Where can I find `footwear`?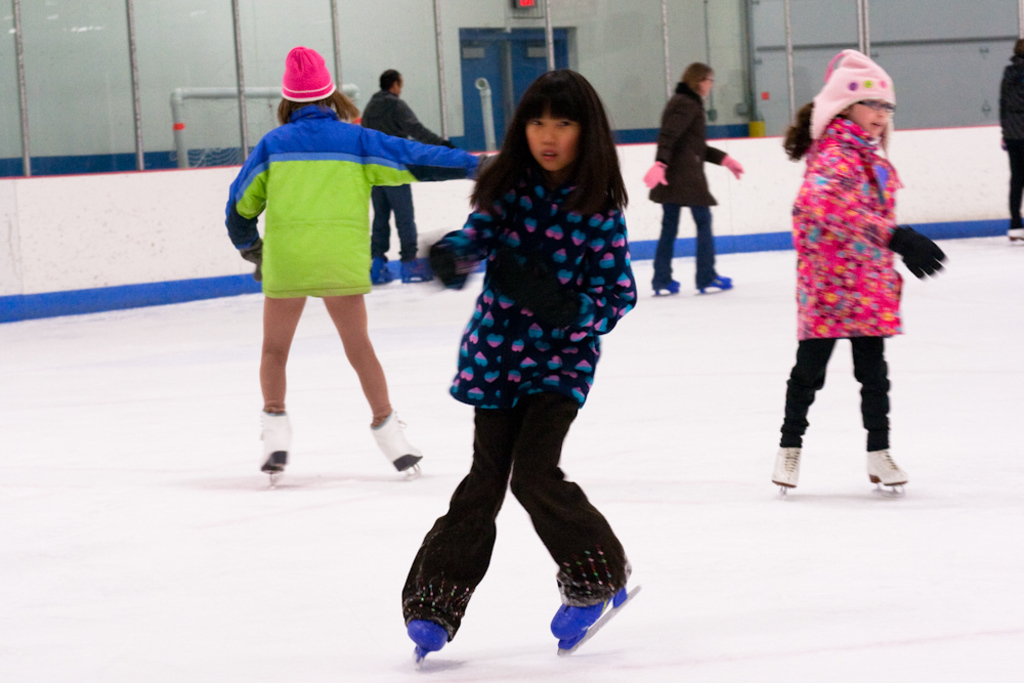
You can find it at {"x1": 651, "y1": 279, "x2": 681, "y2": 295}.
